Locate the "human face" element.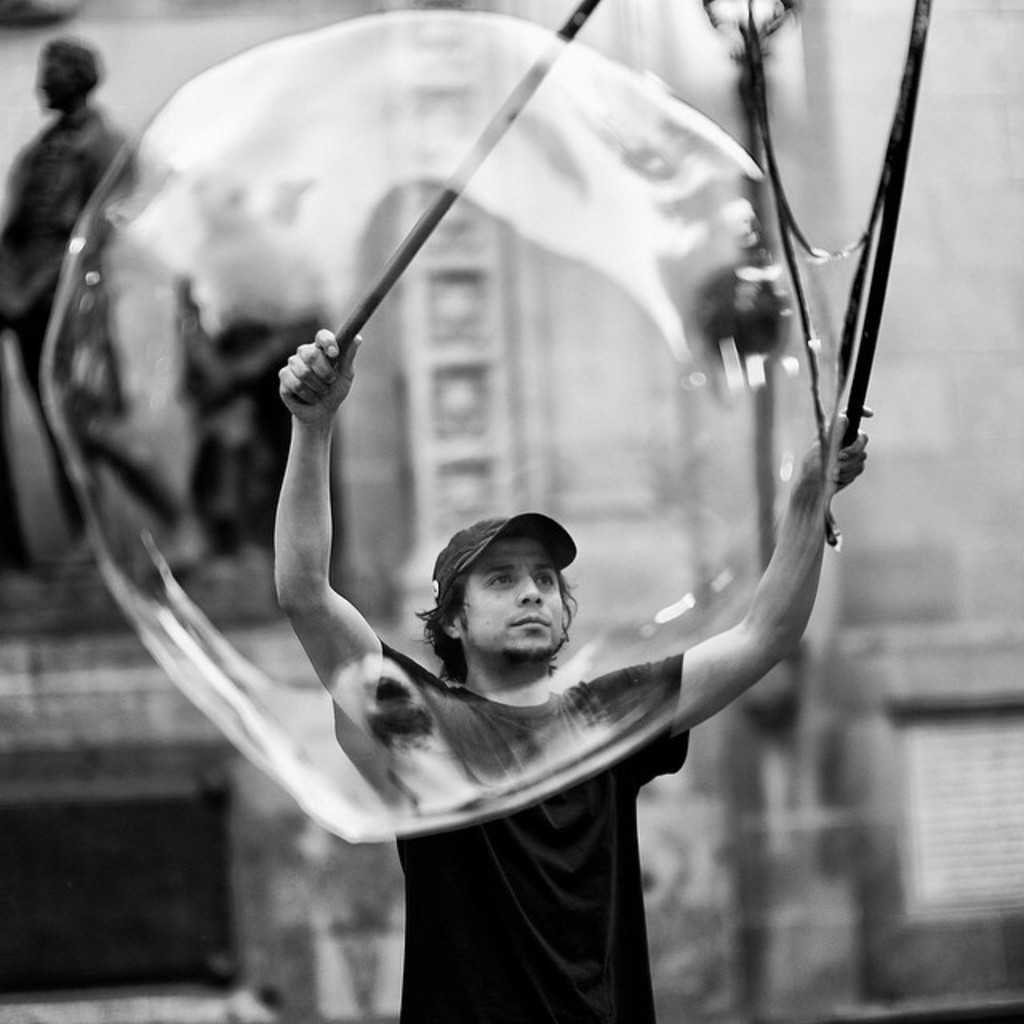
Element bbox: bbox=(459, 539, 565, 659).
